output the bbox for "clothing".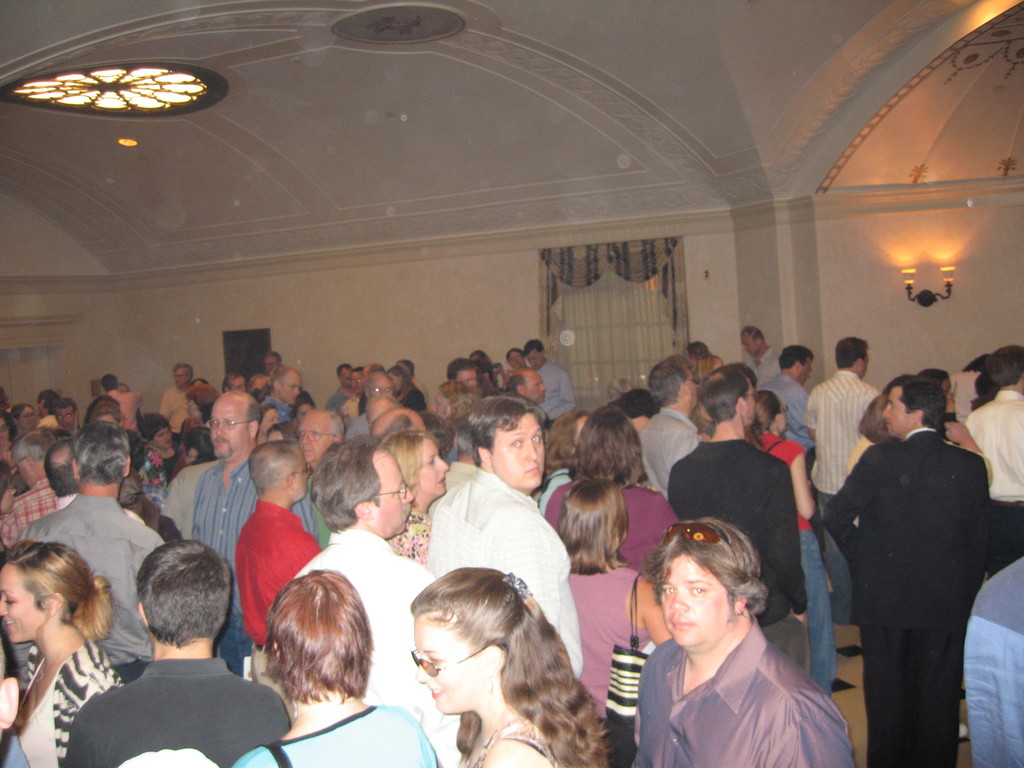
{"left": 336, "top": 395, "right": 364, "bottom": 421}.
